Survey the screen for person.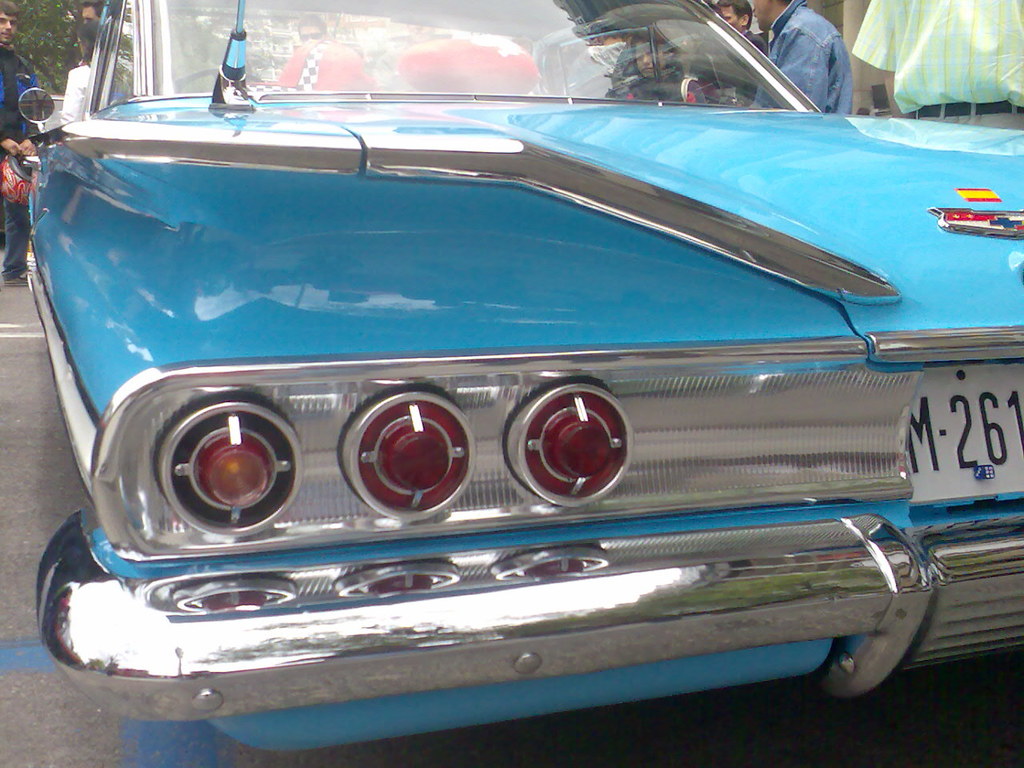
Survey found: box=[630, 32, 678, 82].
